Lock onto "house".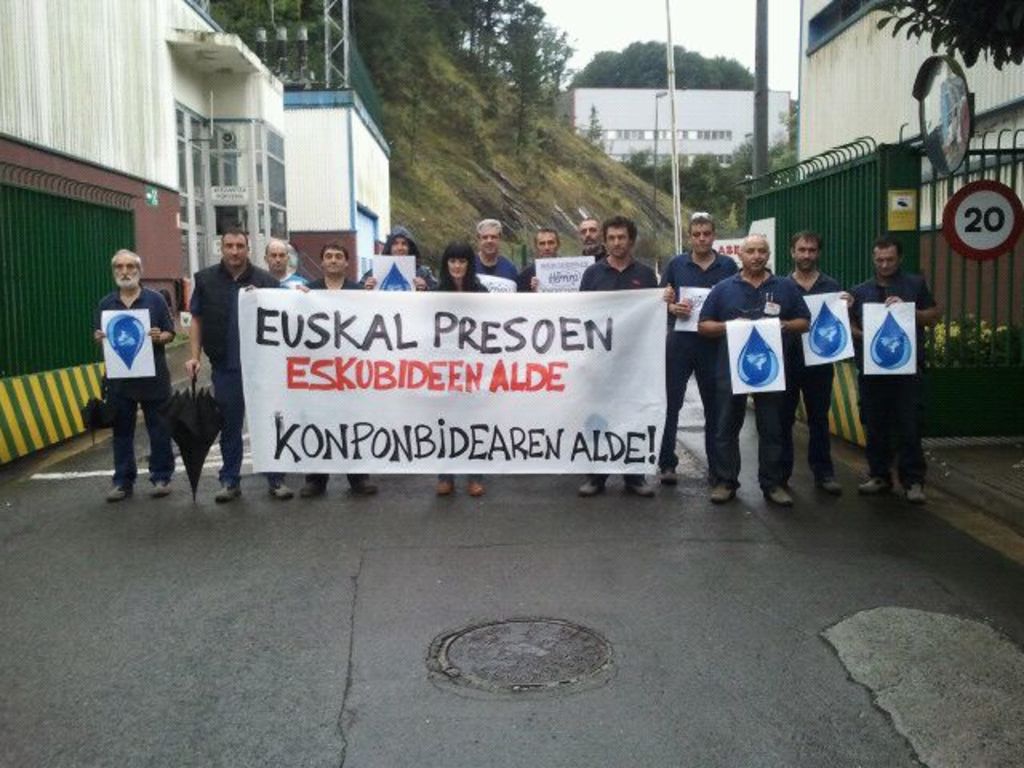
Locked: {"x1": 2, "y1": 0, "x2": 394, "y2": 346}.
